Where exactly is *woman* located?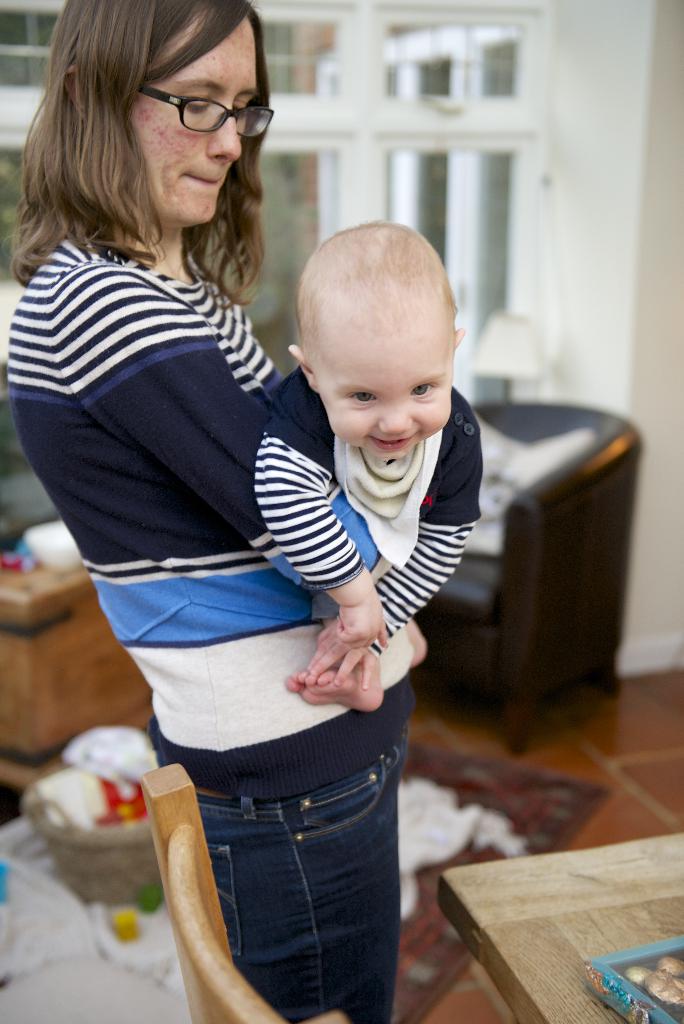
Its bounding box is 37:0:459:1023.
